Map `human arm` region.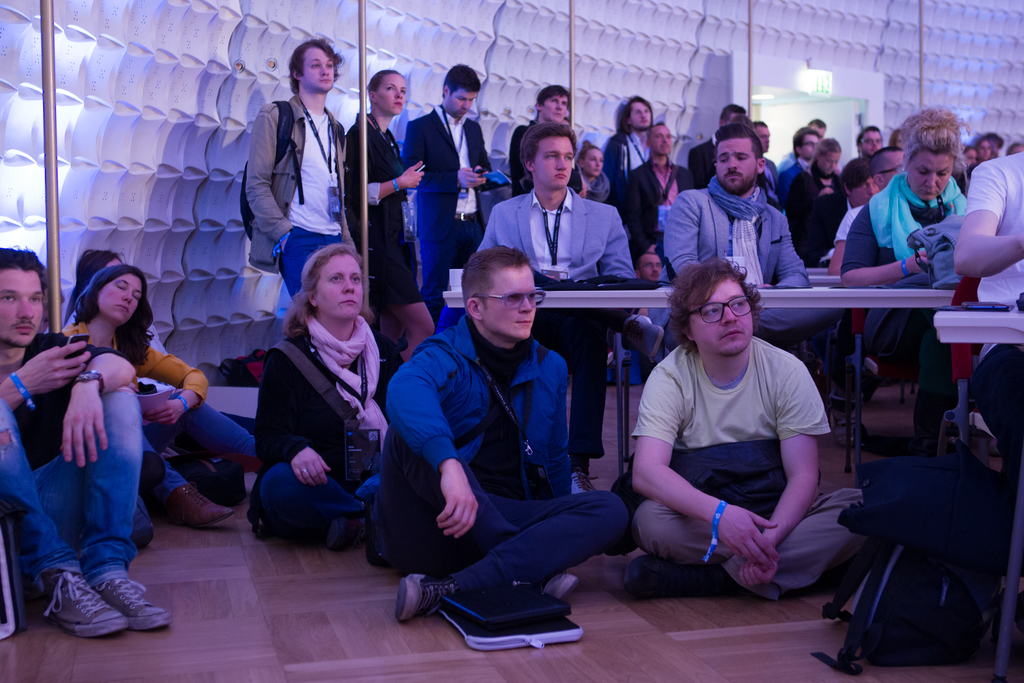
Mapped to <box>659,188,714,281</box>.
